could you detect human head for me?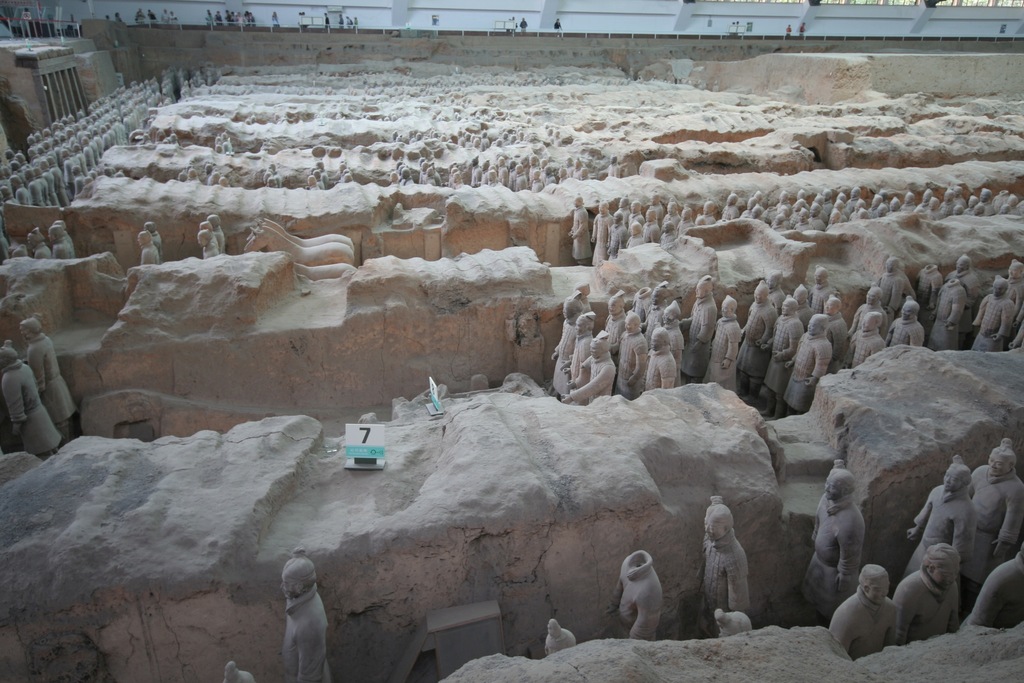
Detection result: 943, 465, 971, 490.
